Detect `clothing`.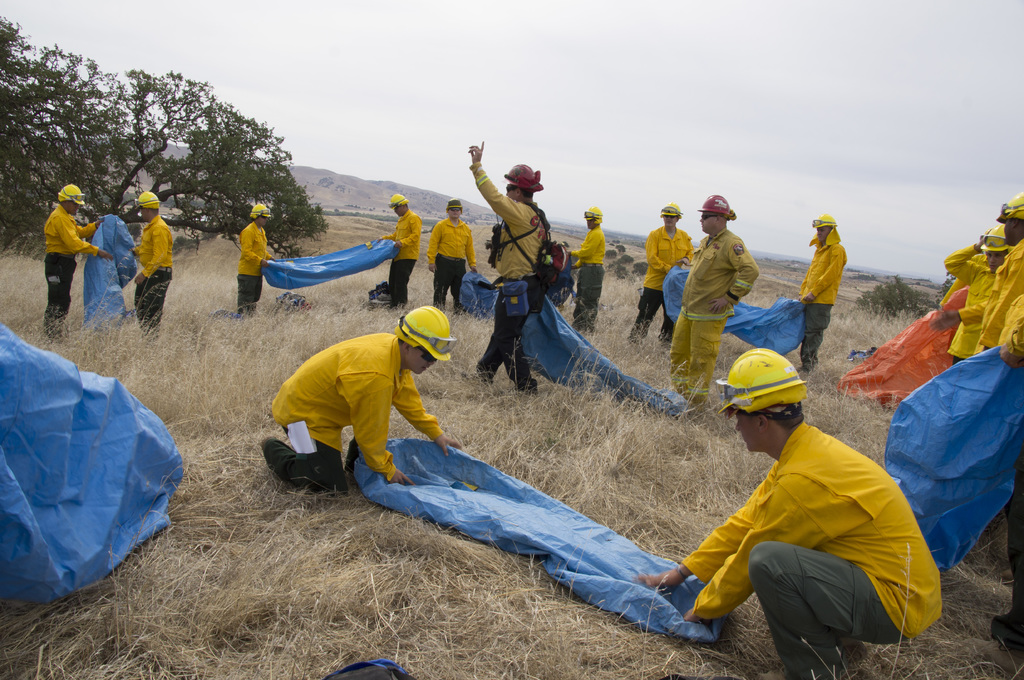
Detected at 238:222:263:278.
